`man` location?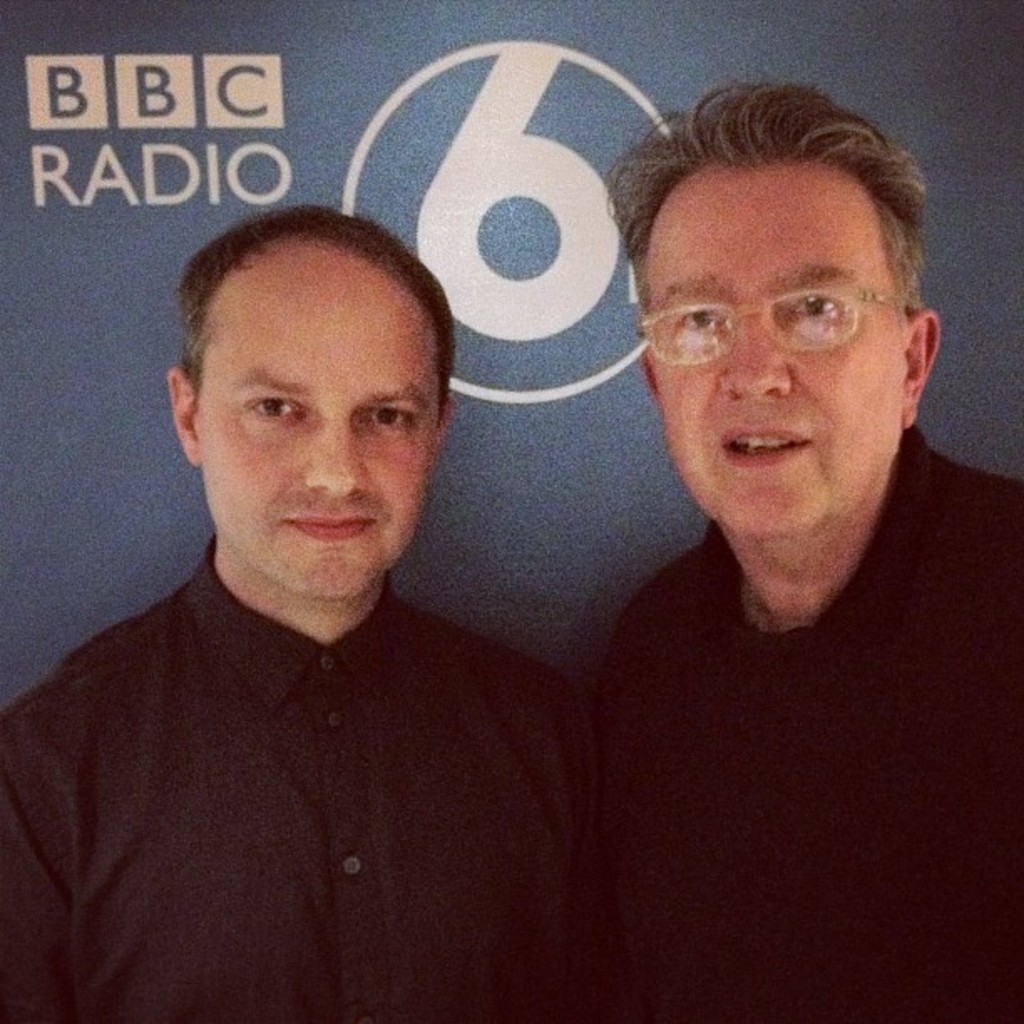
(left=584, top=69, right=1022, bottom=1022)
